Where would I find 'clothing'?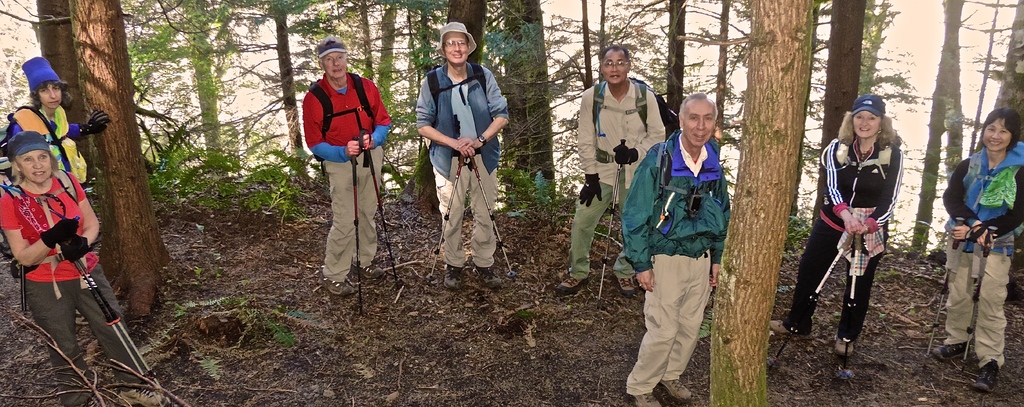
At 0 189 141 374.
